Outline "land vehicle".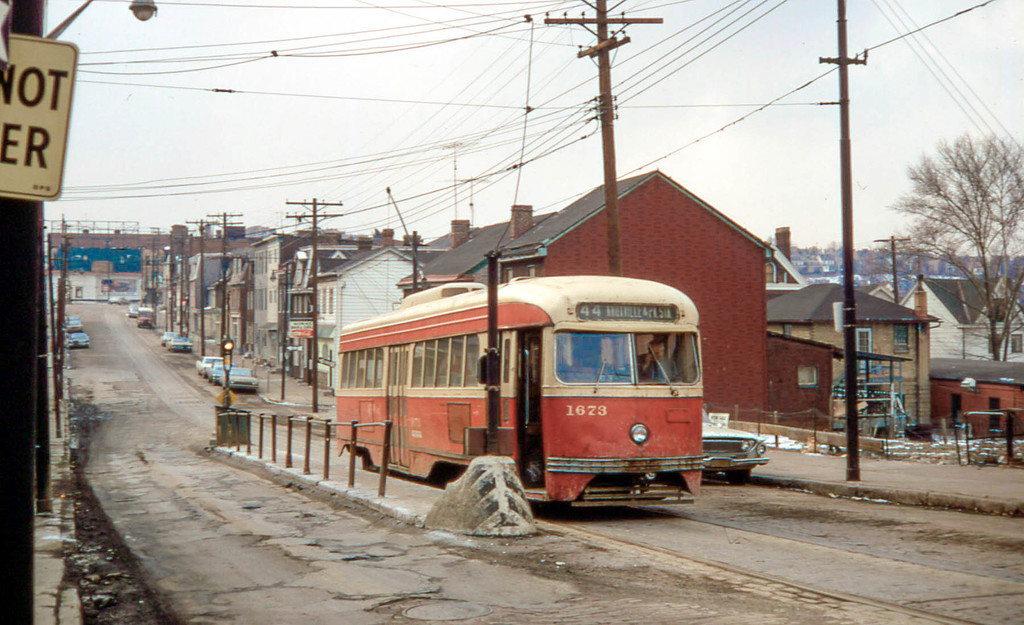
Outline: rect(58, 312, 82, 329).
